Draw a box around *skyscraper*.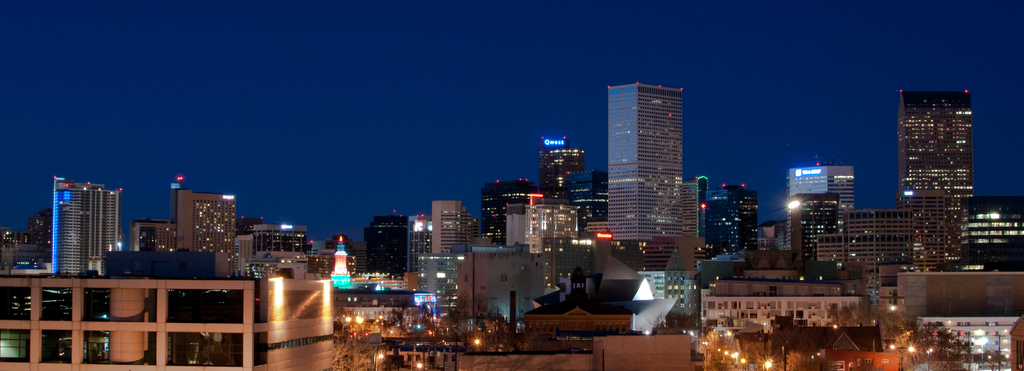
bbox=[129, 191, 232, 275].
